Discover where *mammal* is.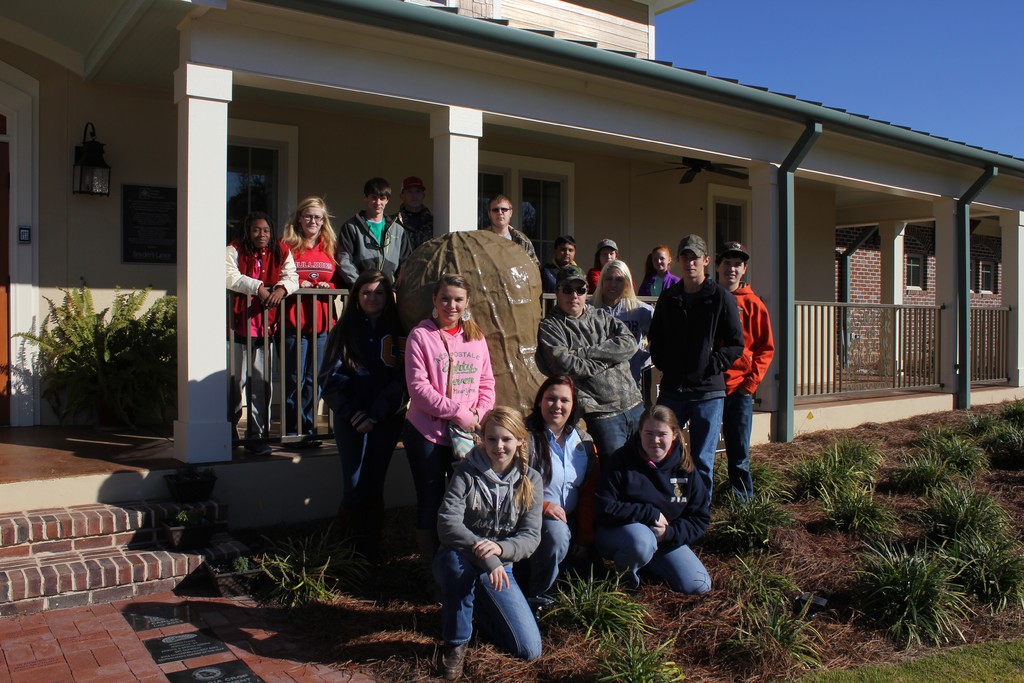
Discovered at l=336, t=177, r=416, b=301.
